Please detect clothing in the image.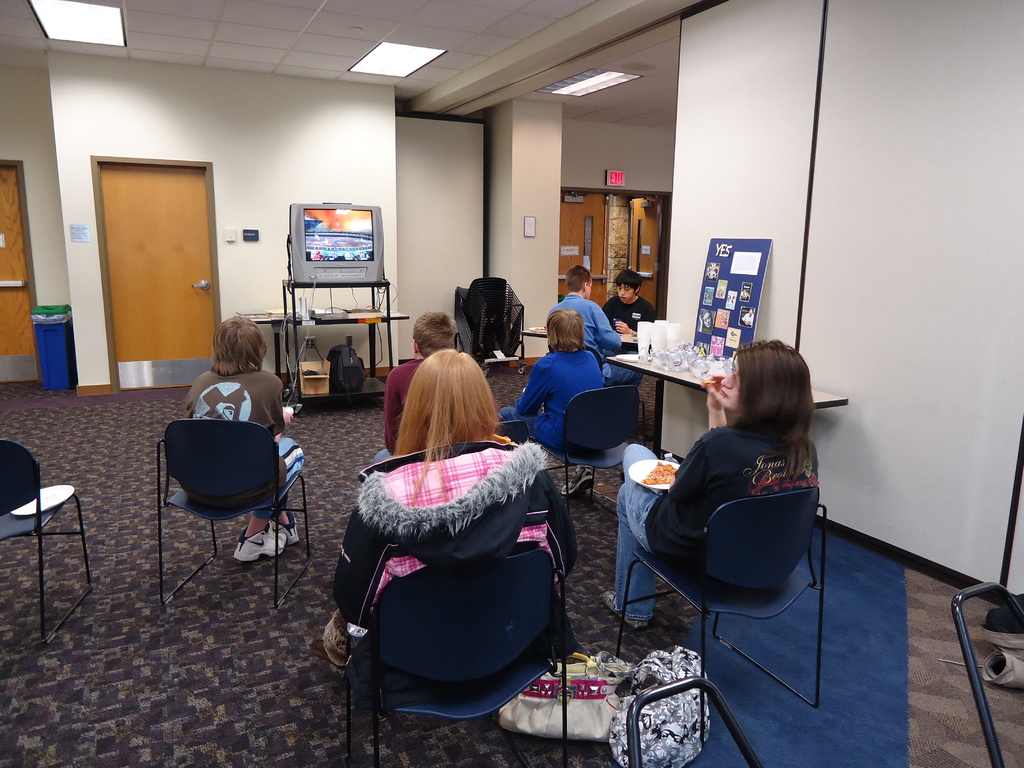
(left=545, top=294, right=640, bottom=387).
